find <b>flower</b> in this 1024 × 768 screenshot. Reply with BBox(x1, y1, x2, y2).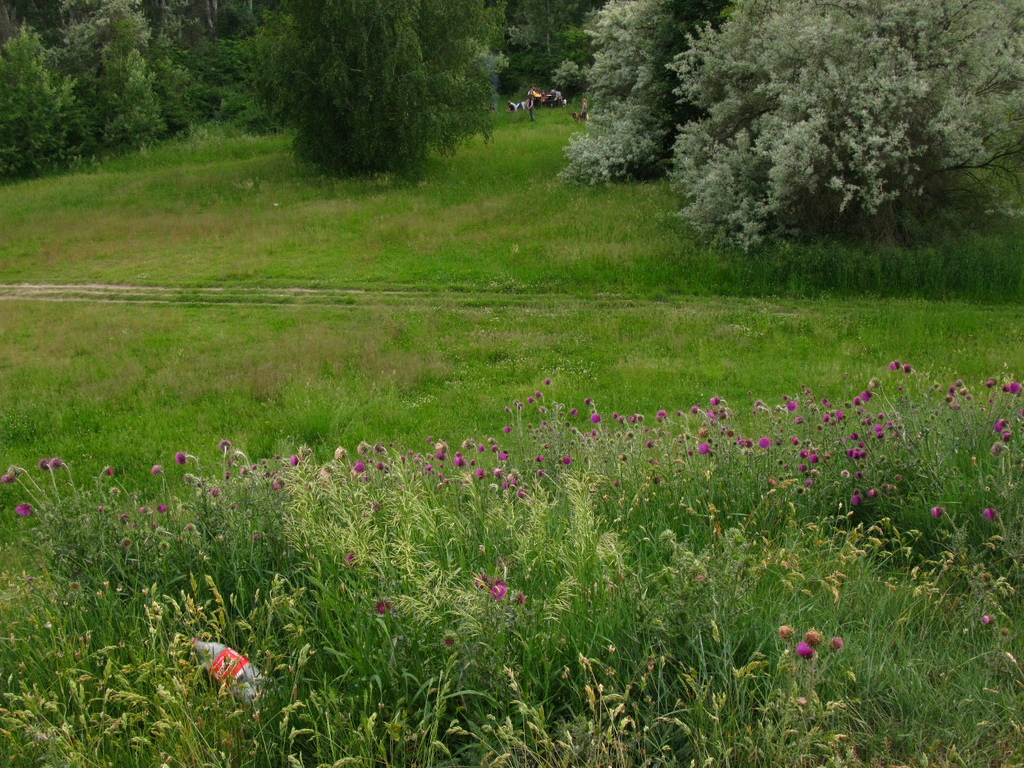
BBox(373, 600, 390, 616).
